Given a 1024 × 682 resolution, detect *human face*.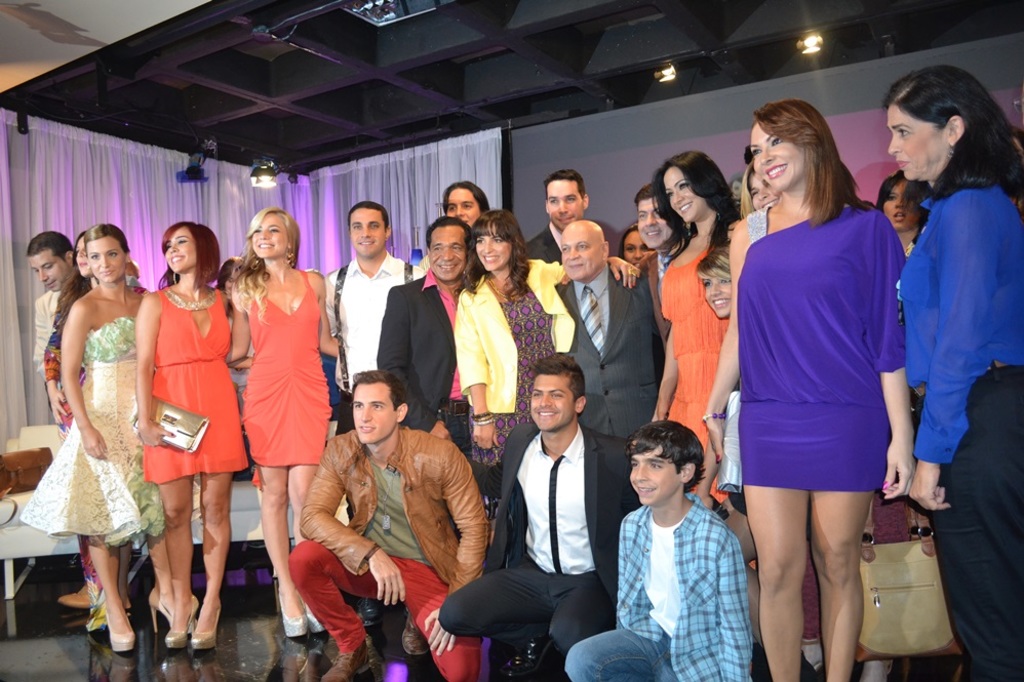
x1=446 y1=190 x2=479 y2=226.
